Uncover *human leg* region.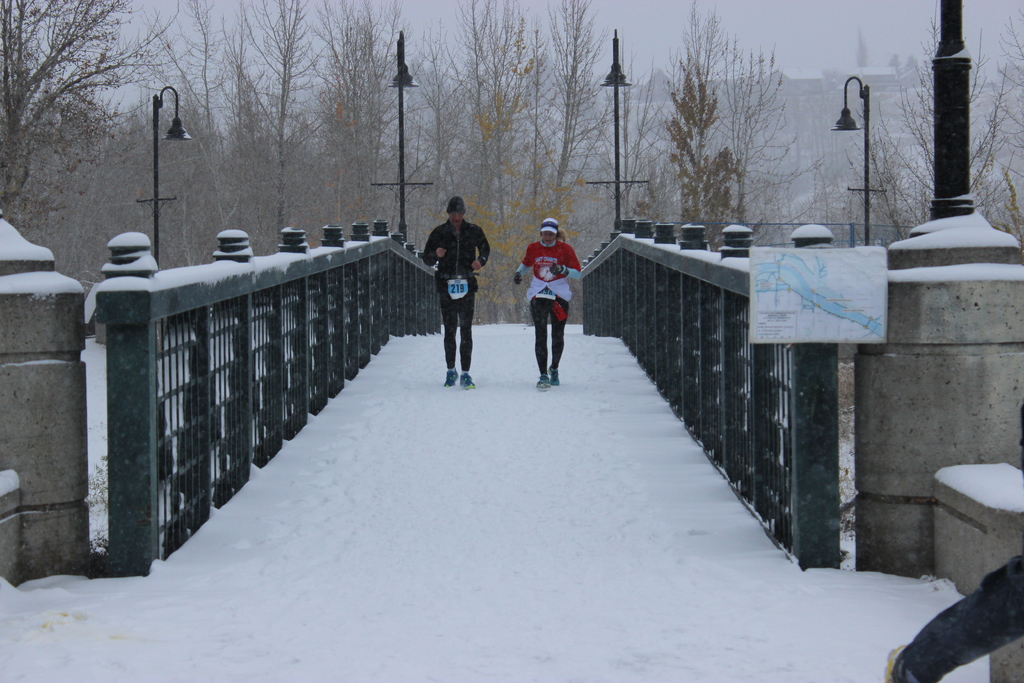
Uncovered: 529,310,566,386.
